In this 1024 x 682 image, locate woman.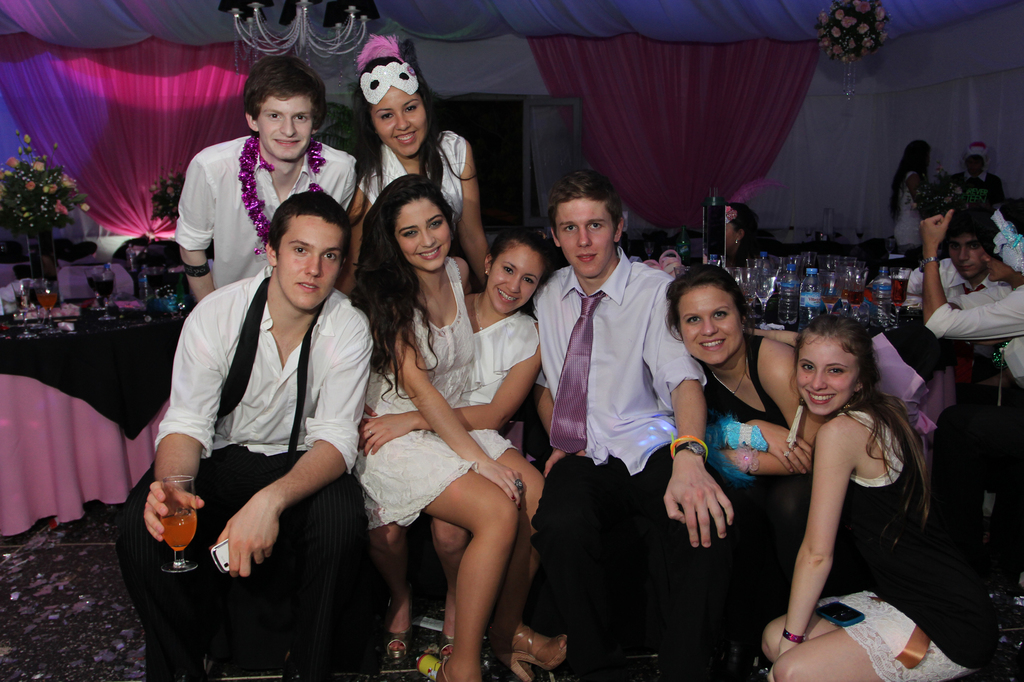
Bounding box: 350:230:552:668.
